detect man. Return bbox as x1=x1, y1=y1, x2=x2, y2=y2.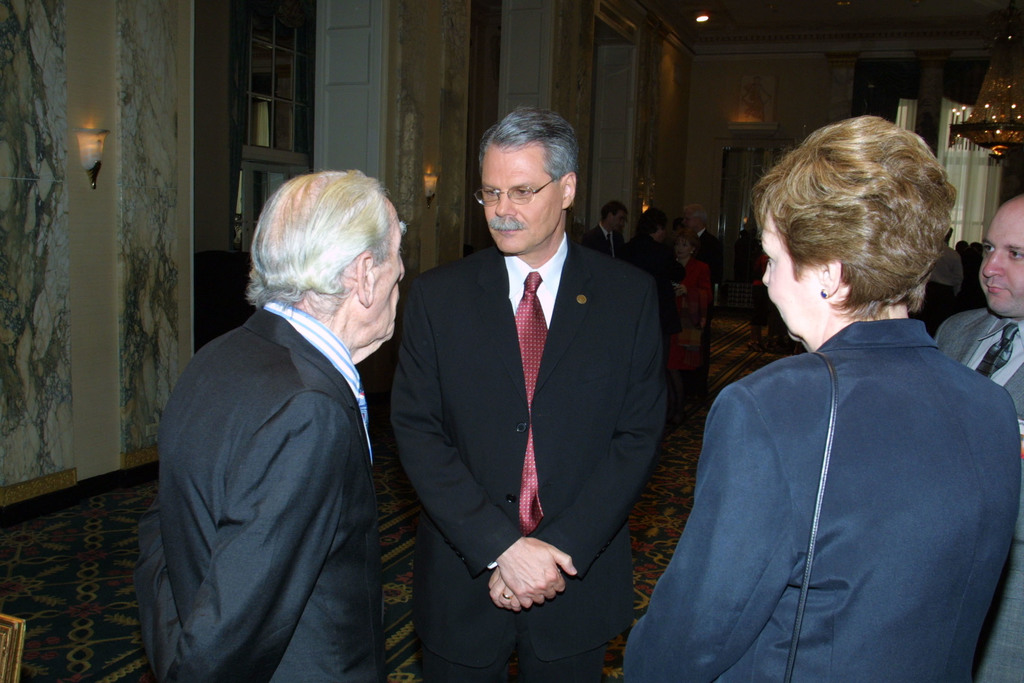
x1=138, y1=162, x2=395, y2=681.
